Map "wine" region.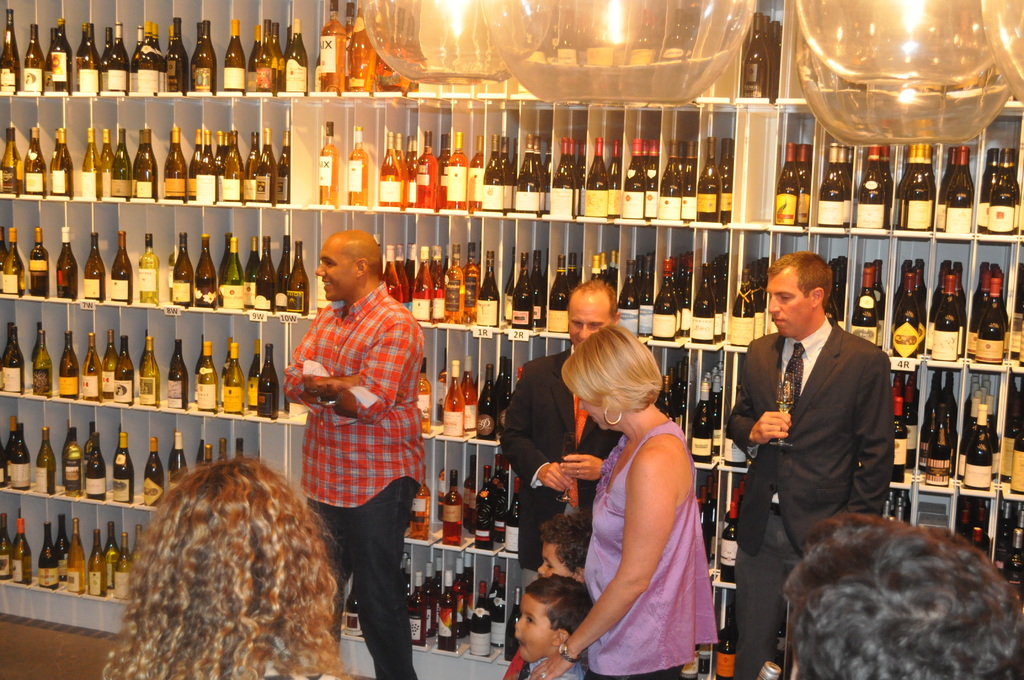
Mapped to pyautogui.locateOnScreen(635, 254, 643, 284).
